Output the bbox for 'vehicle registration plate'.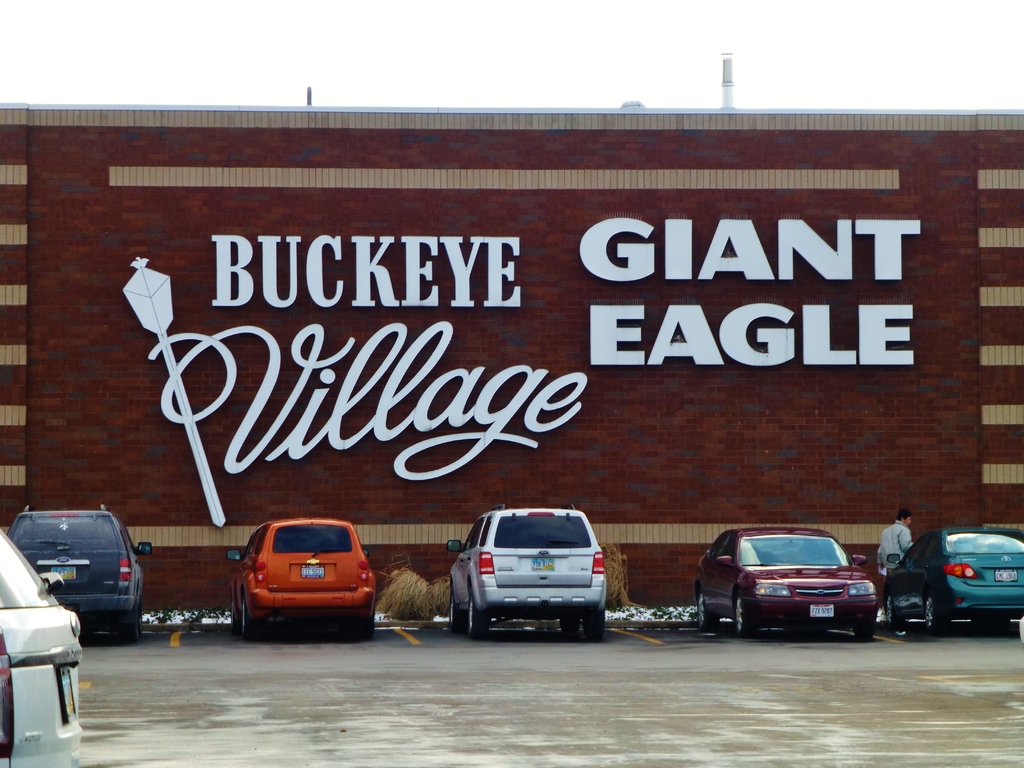
x1=301 y1=565 x2=324 y2=577.
